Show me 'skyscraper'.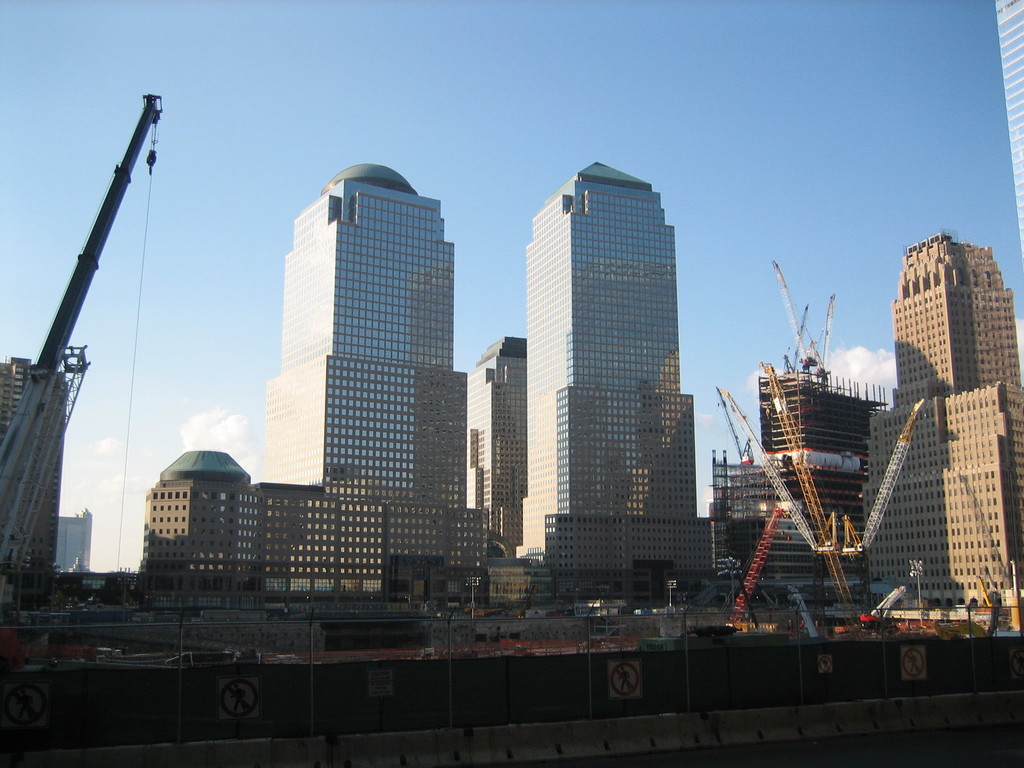
'skyscraper' is here: [x1=494, y1=157, x2=723, y2=625].
